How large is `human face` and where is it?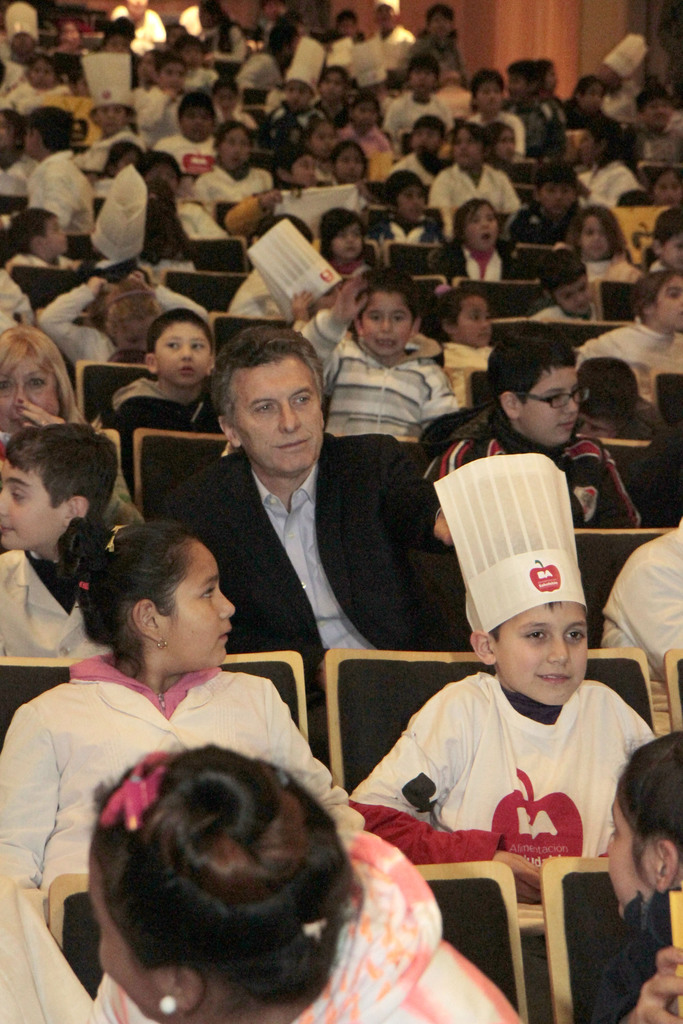
Bounding box: 411:64:437:90.
